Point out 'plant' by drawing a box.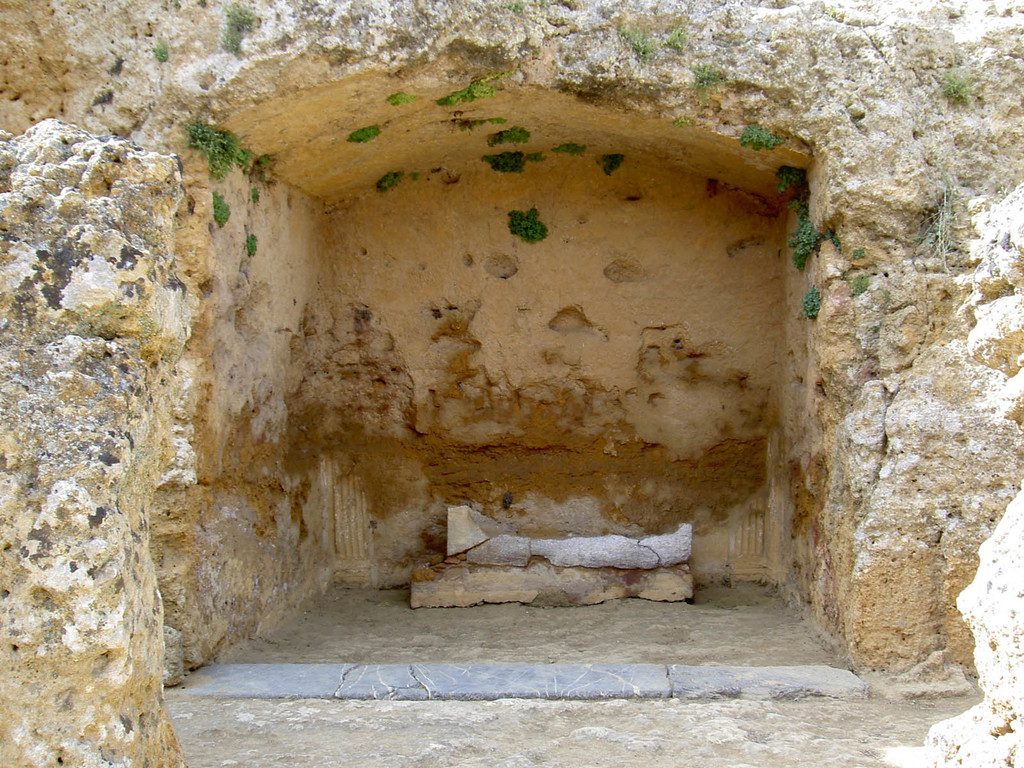
(left=593, top=148, right=629, bottom=175).
